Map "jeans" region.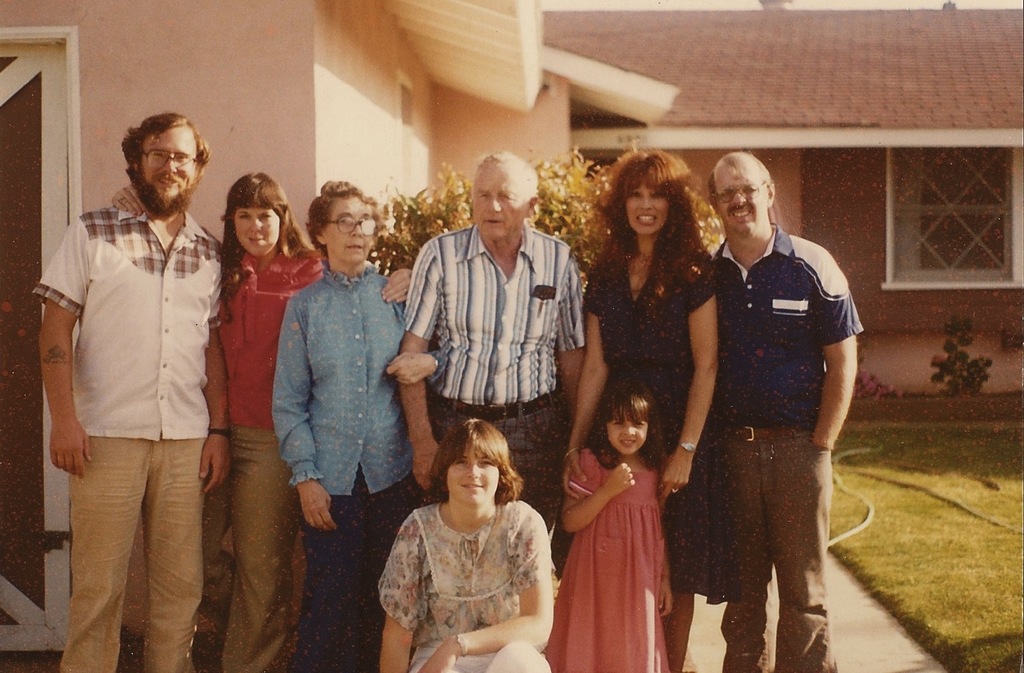
Mapped to region(696, 423, 842, 667).
